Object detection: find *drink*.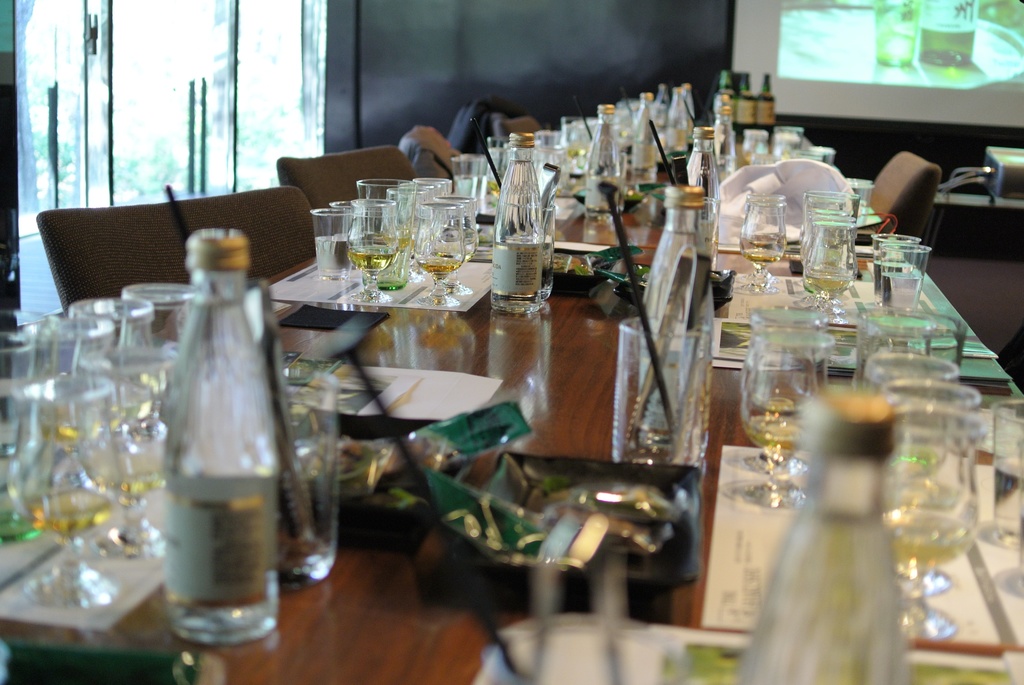
detection(33, 500, 111, 540).
